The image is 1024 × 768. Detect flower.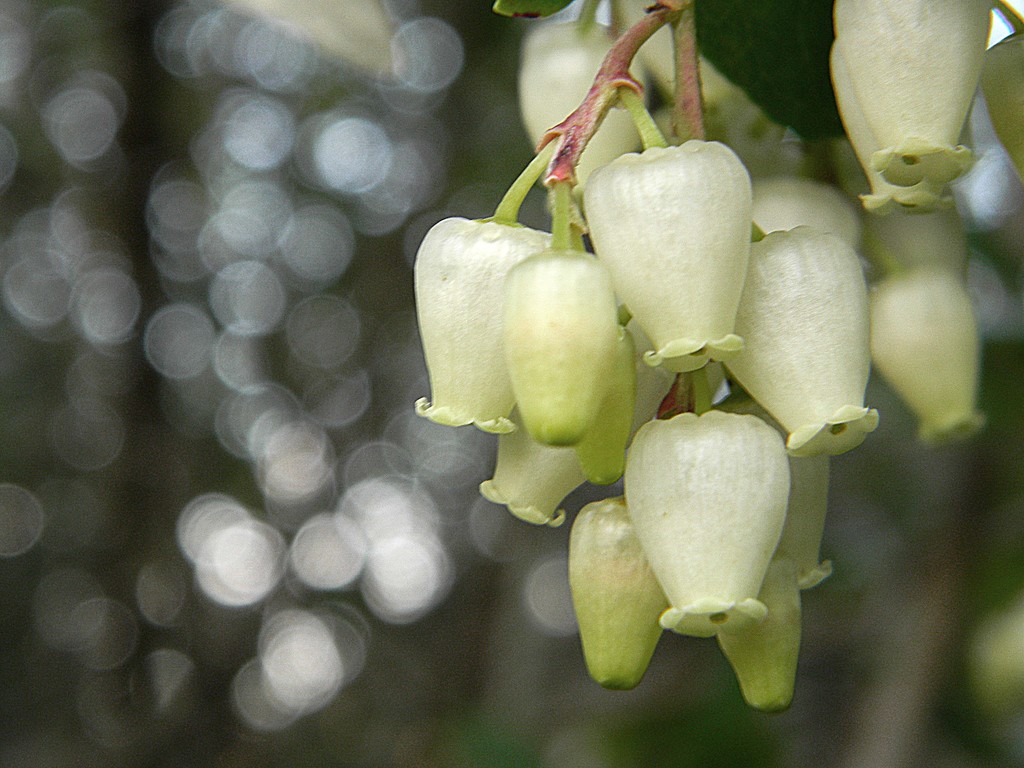
Detection: 582/141/746/374.
